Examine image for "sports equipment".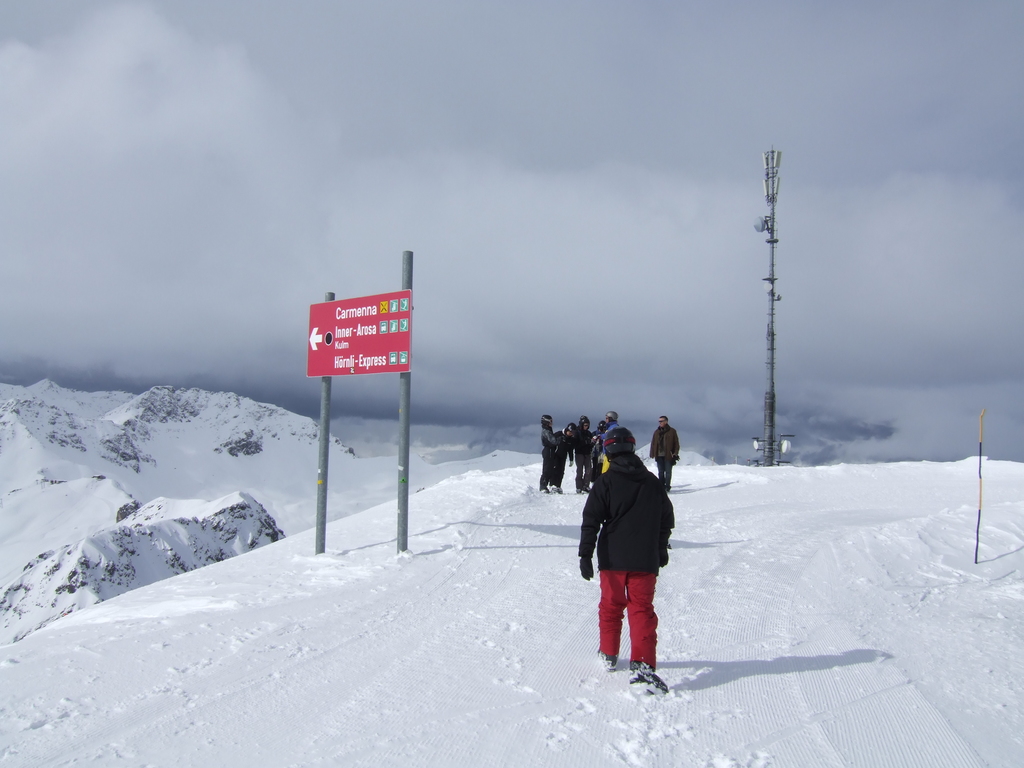
Examination result: <region>605, 409, 619, 422</region>.
